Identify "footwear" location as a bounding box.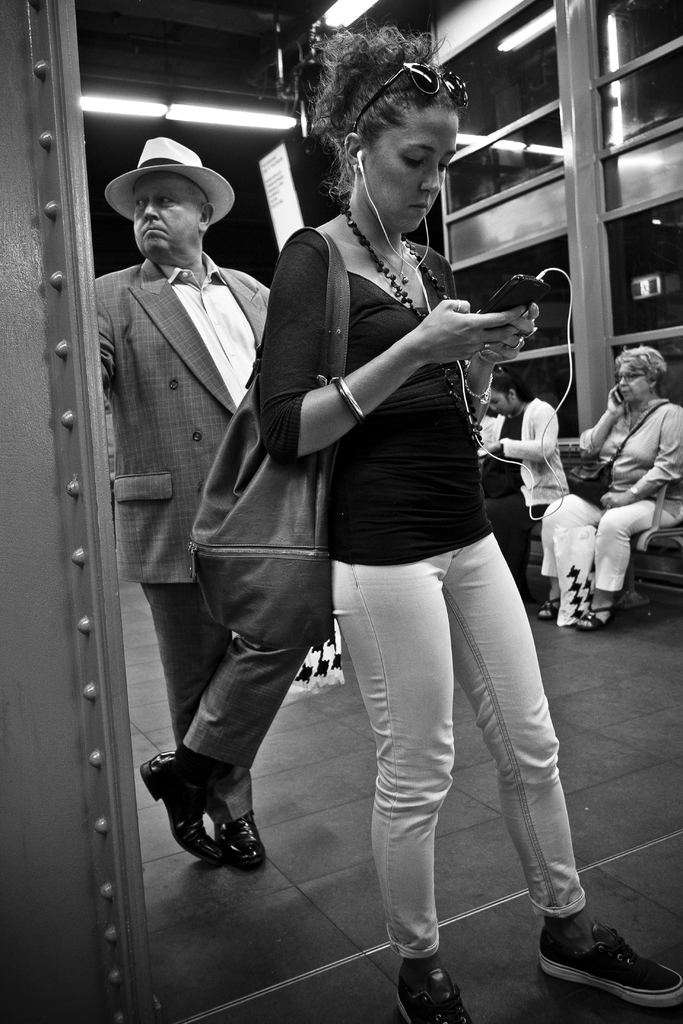
{"x1": 541, "y1": 922, "x2": 682, "y2": 1012}.
